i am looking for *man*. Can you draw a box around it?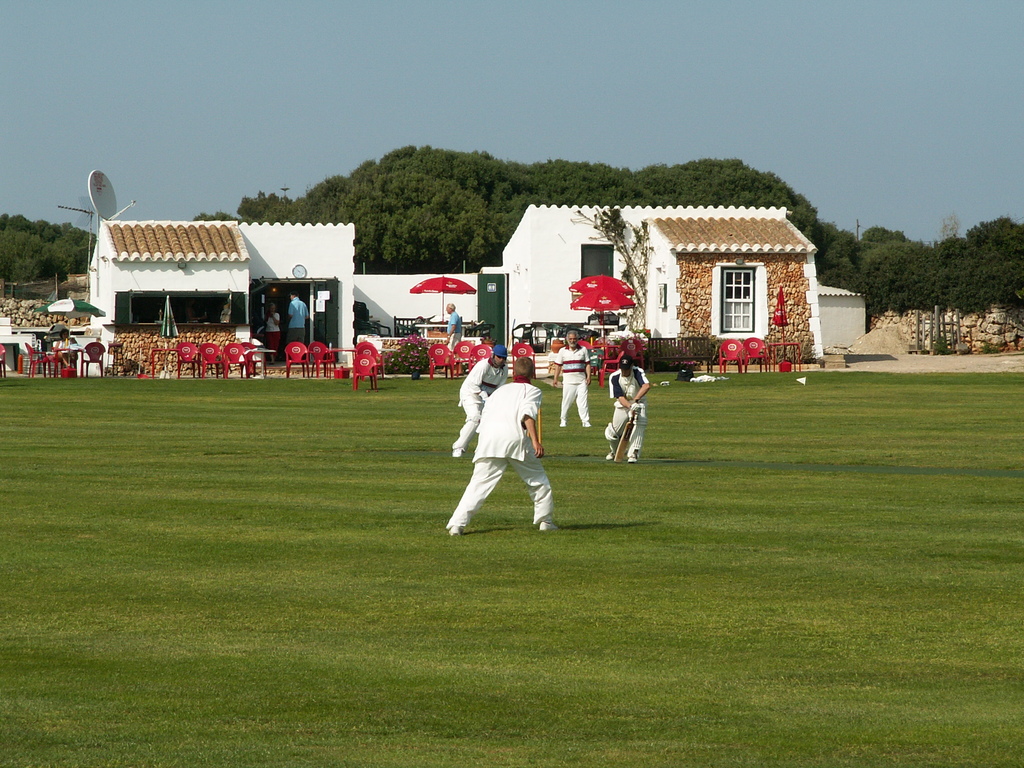
Sure, the bounding box is bbox=(554, 331, 588, 423).
